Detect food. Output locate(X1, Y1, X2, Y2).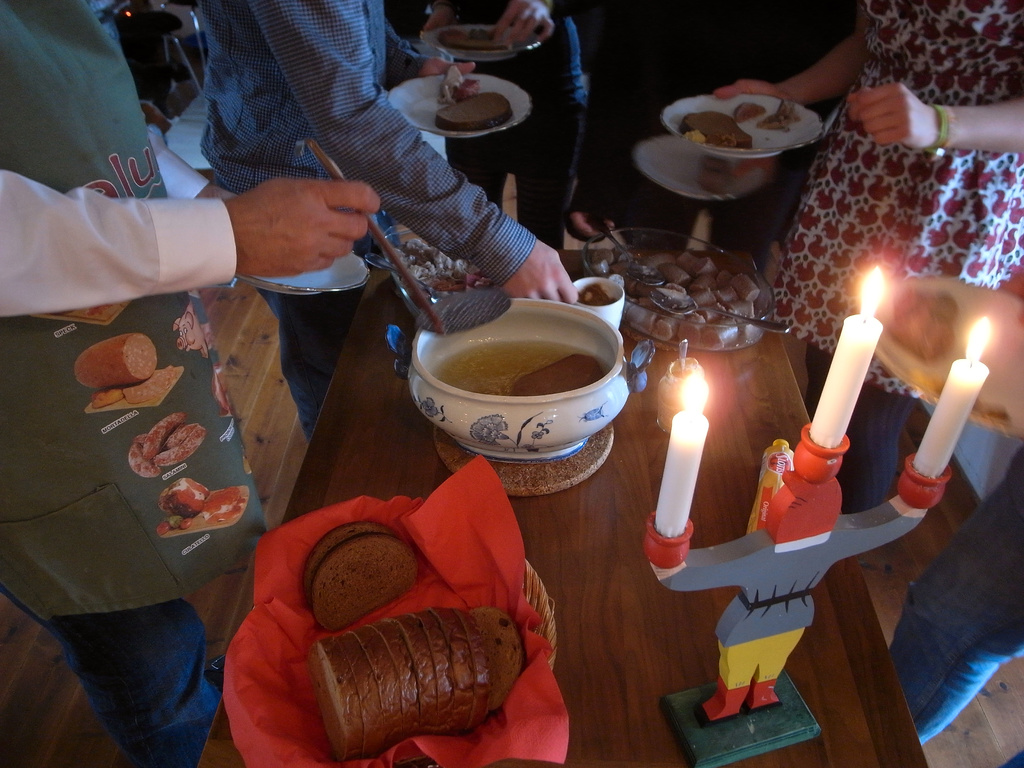
locate(613, 230, 778, 350).
